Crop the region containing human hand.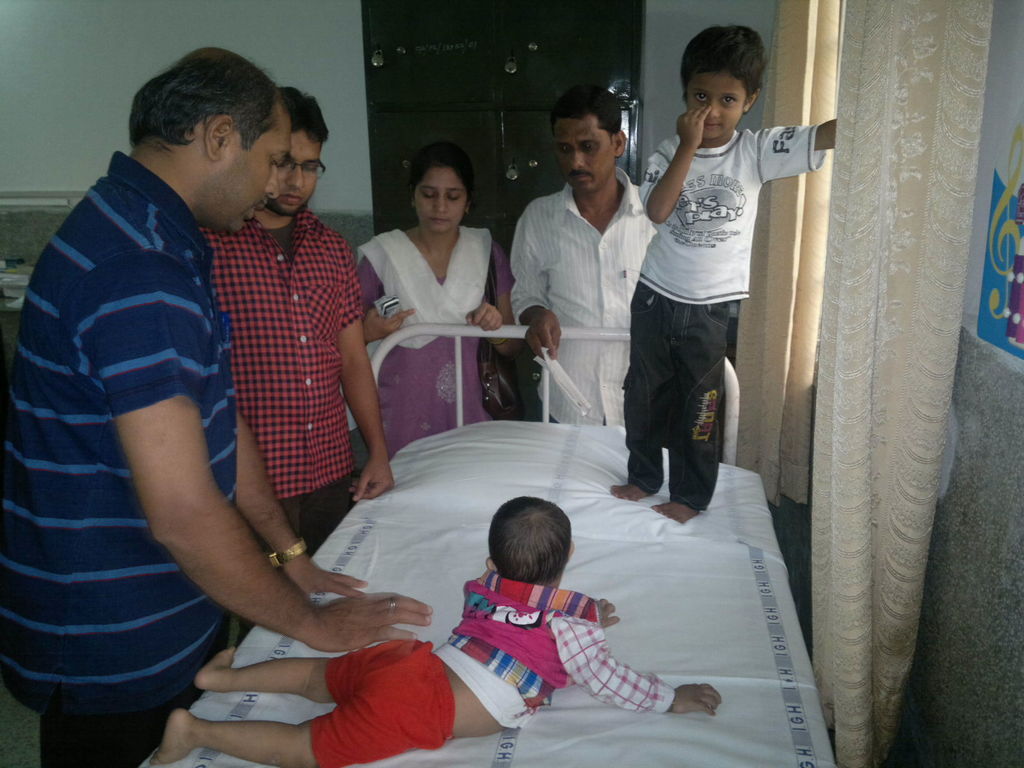
Crop region: 305/593/429/674.
